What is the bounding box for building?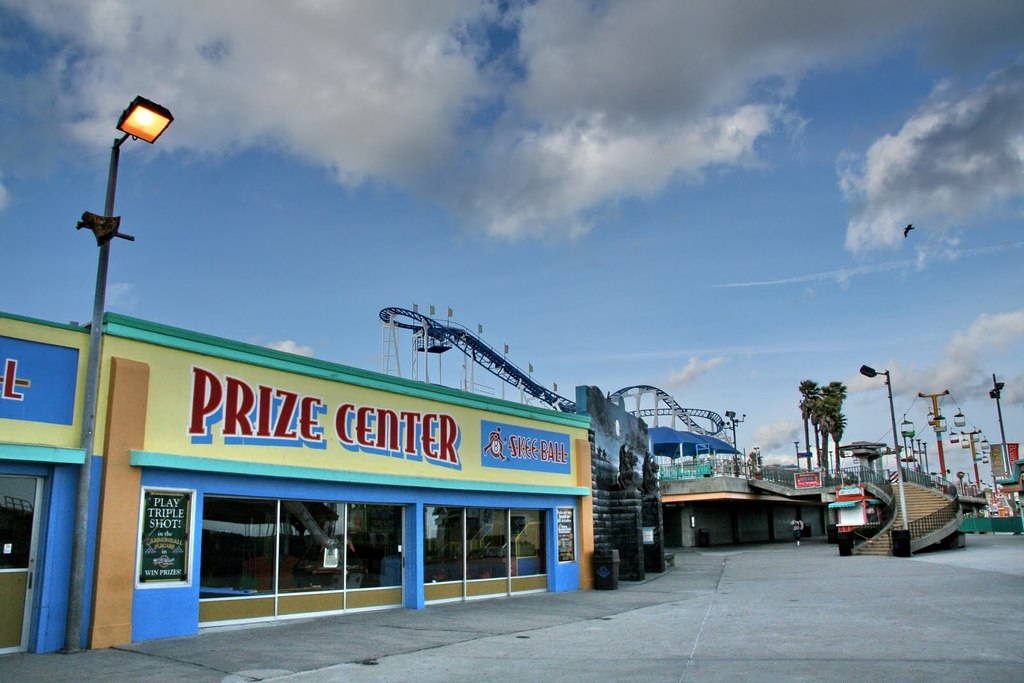
<region>1, 314, 593, 659</region>.
